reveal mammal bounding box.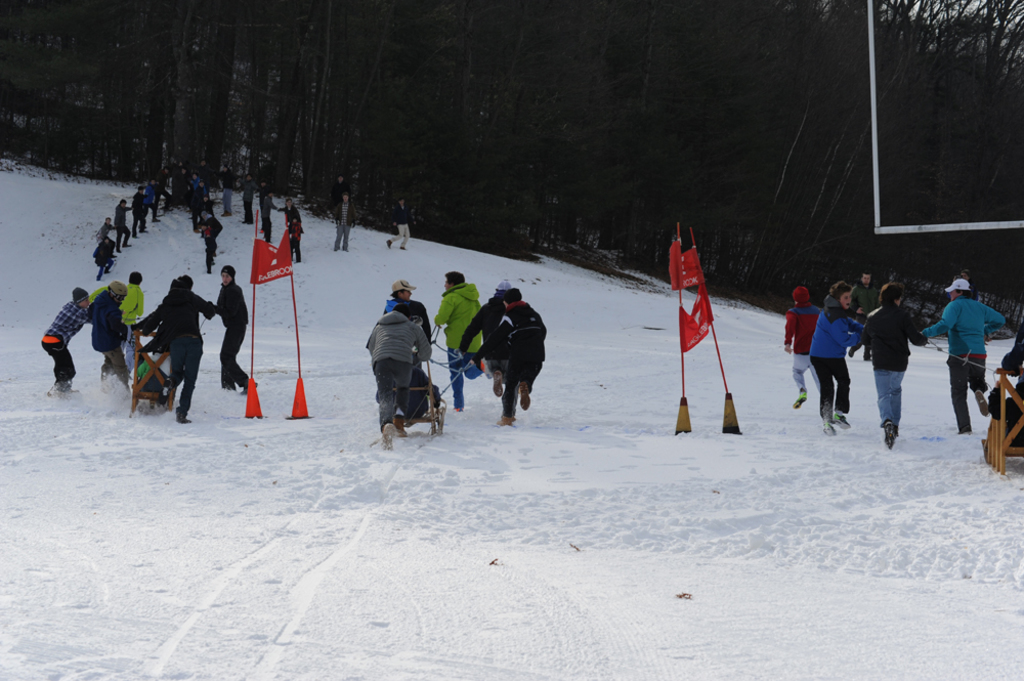
Revealed: 191,176,210,216.
